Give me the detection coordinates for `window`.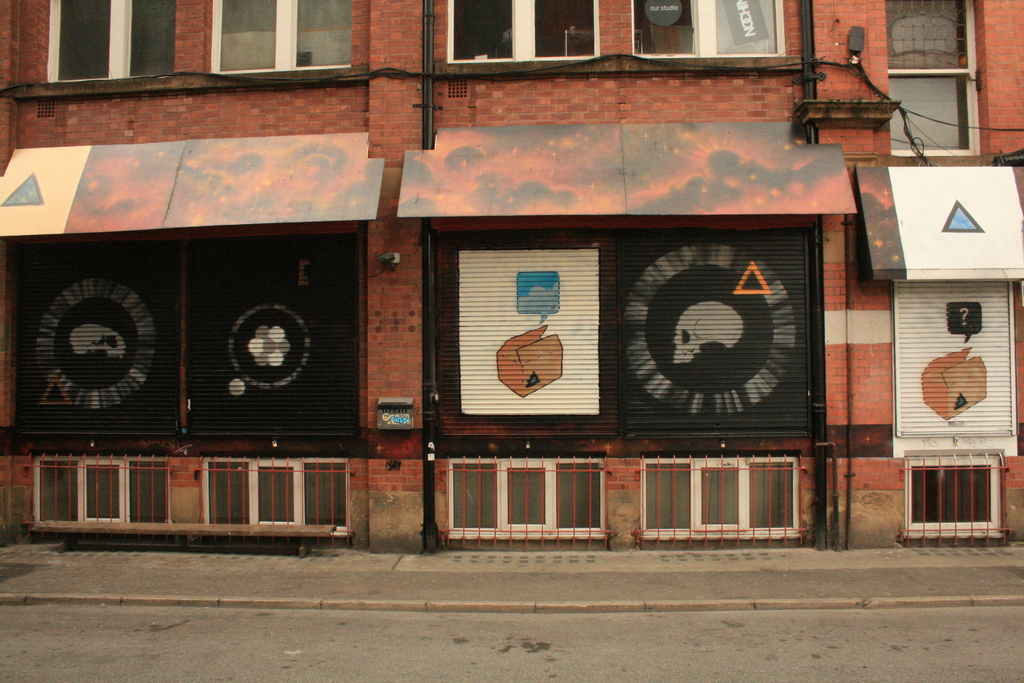
left=206, top=456, right=353, bottom=531.
